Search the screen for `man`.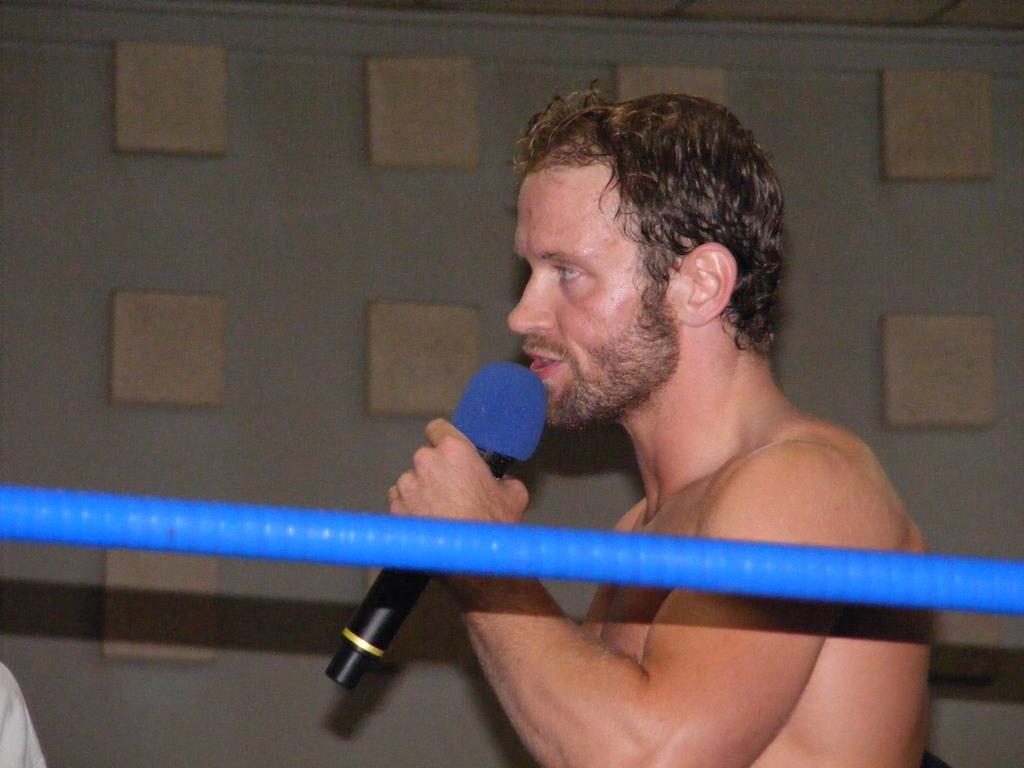
Found at (380, 87, 956, 676).
